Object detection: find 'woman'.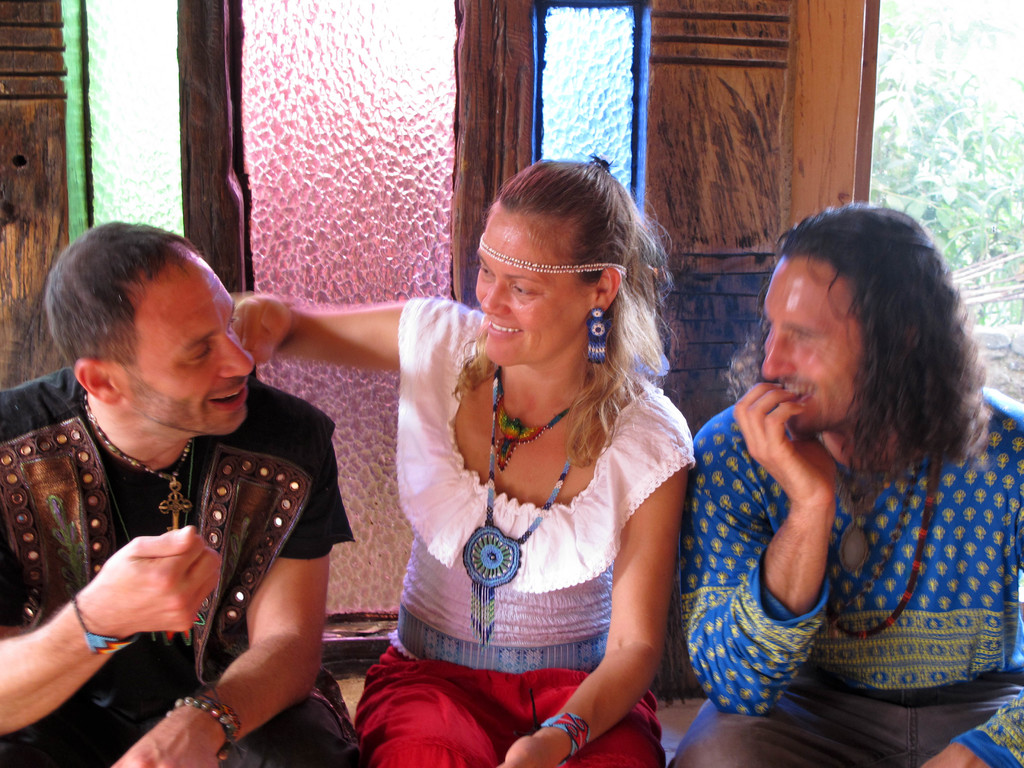
pyautogui.locateOnScreen(310, 177, 700, 767).
